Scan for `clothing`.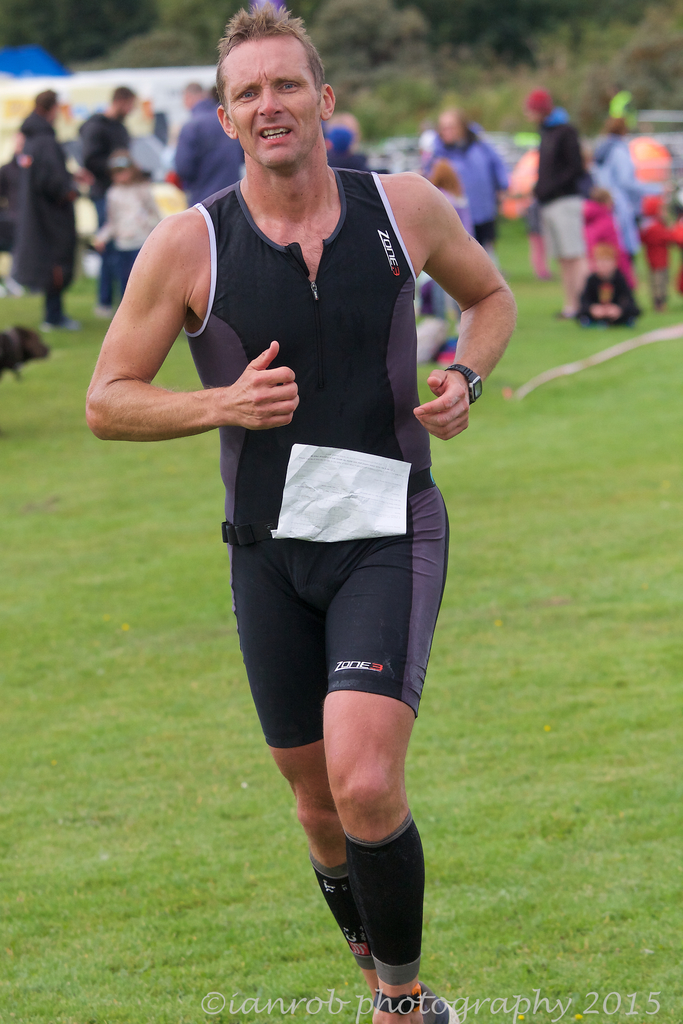
Scan result: region(638, 197, 682, 298).
